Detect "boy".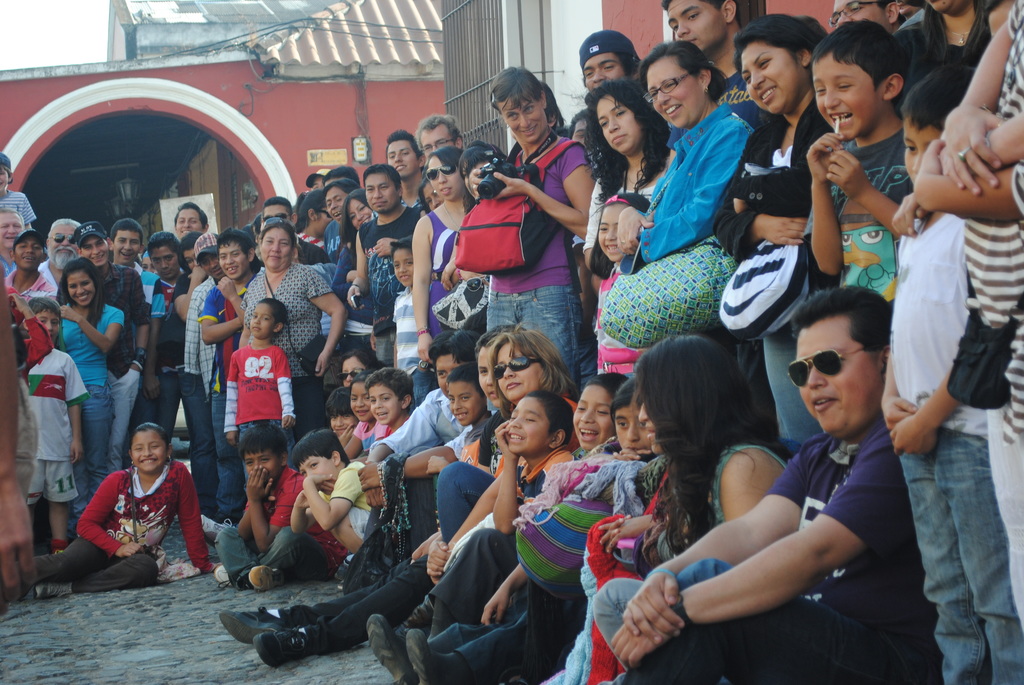
Detected at <bbox>390, 240, 422, 384</bbox>.
